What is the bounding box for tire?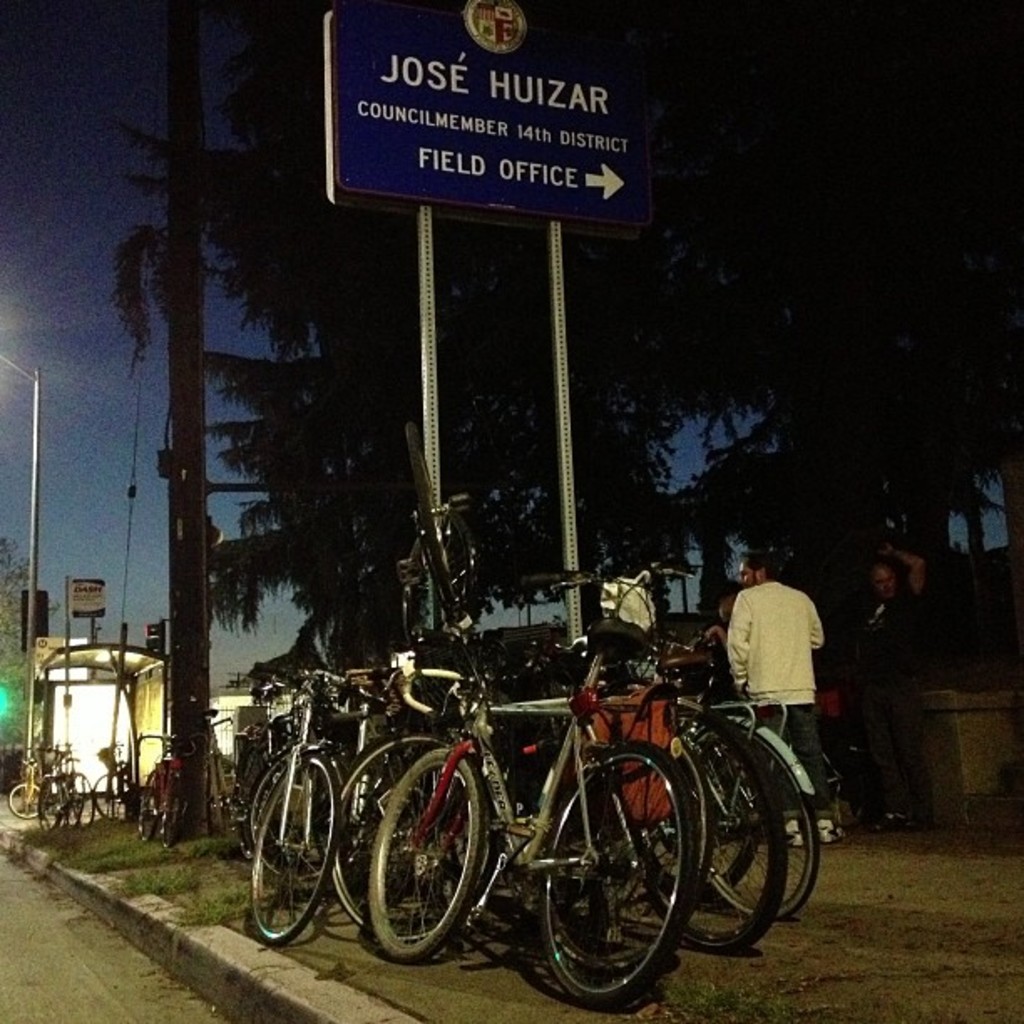
137,770,159,842.
